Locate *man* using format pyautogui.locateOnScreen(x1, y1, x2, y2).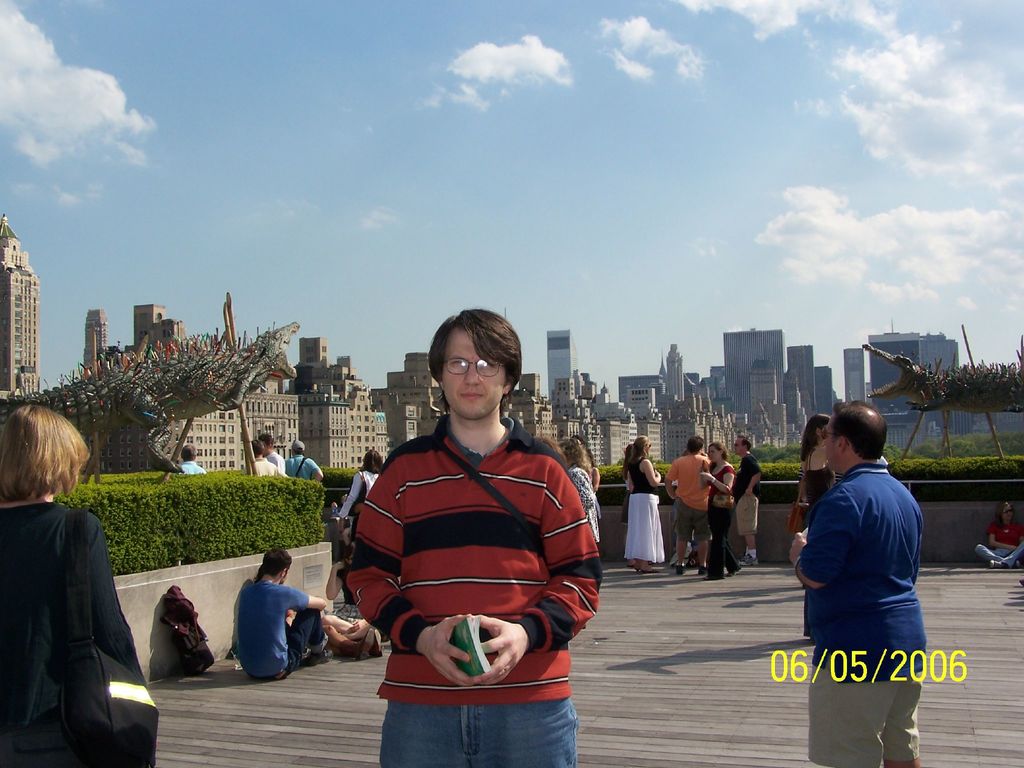
pyautogui.locateOnScreen(657, 430, 714, 578).
